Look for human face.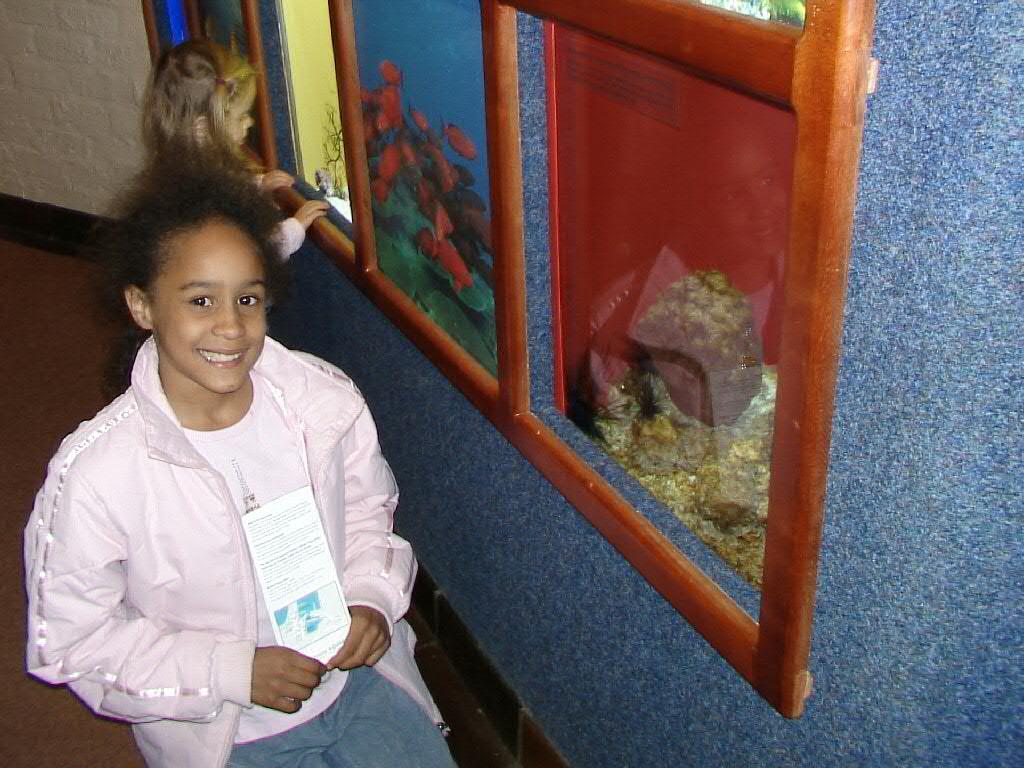
Found: (152,223,265,394).
